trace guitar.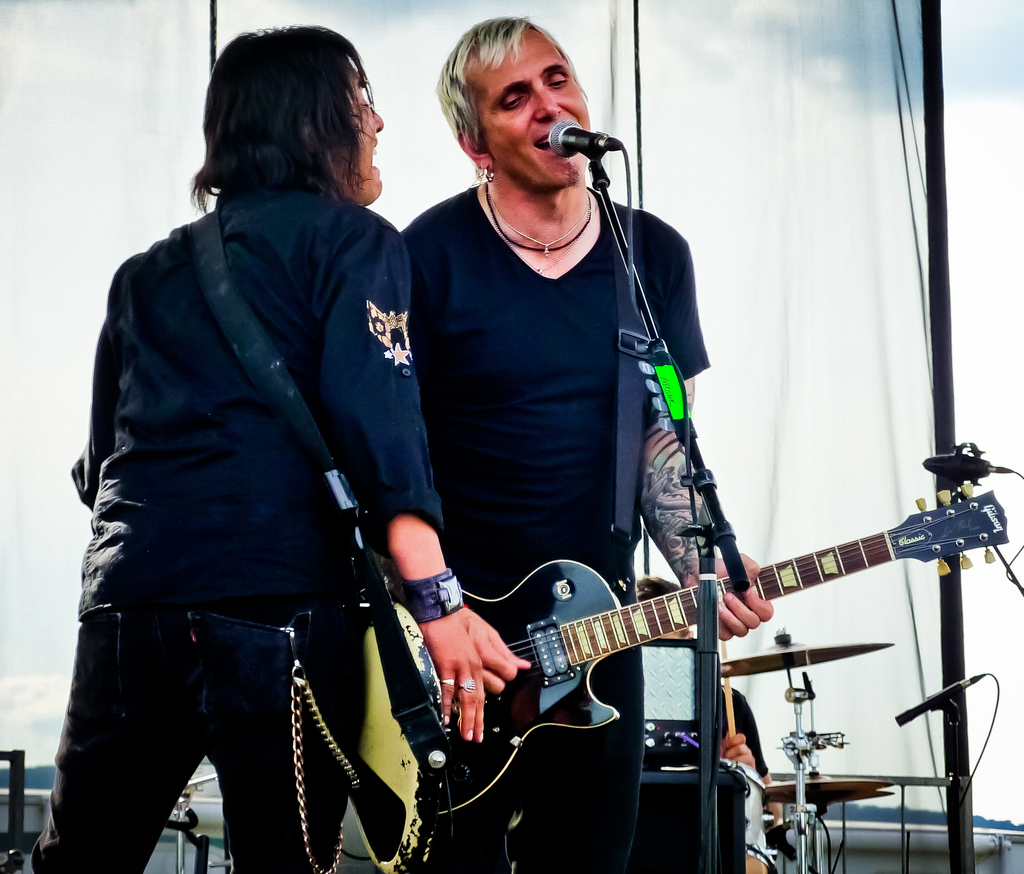
Traced to detection(345, 594, 460, 873).
